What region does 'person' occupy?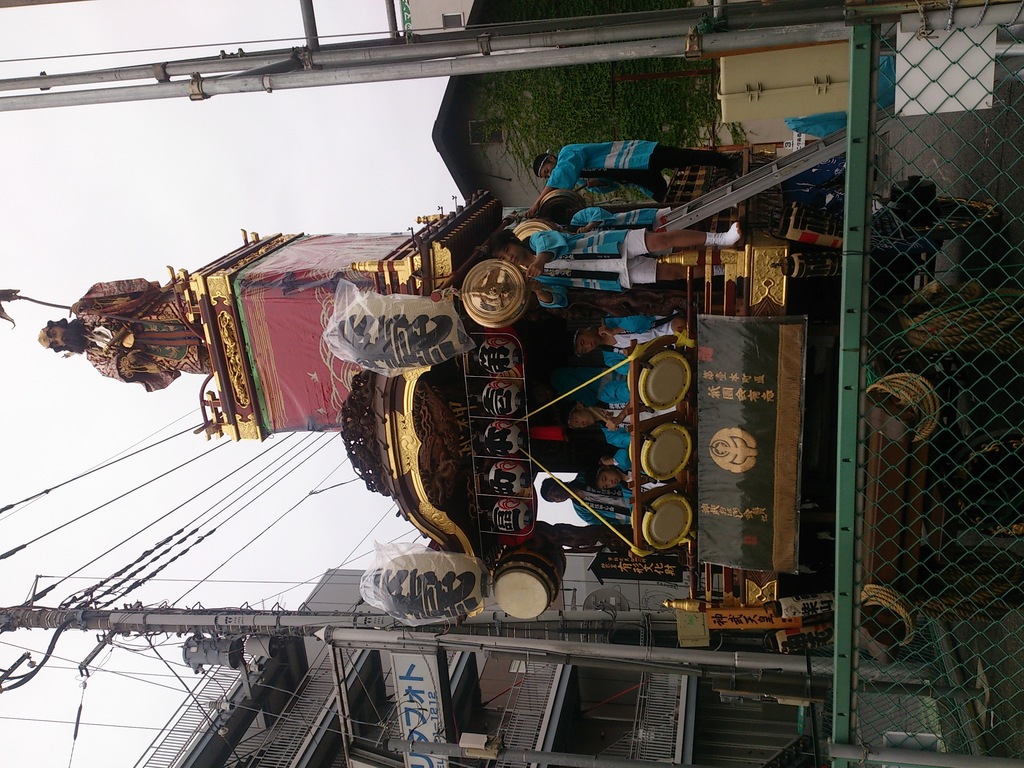
518 148 739 209.
